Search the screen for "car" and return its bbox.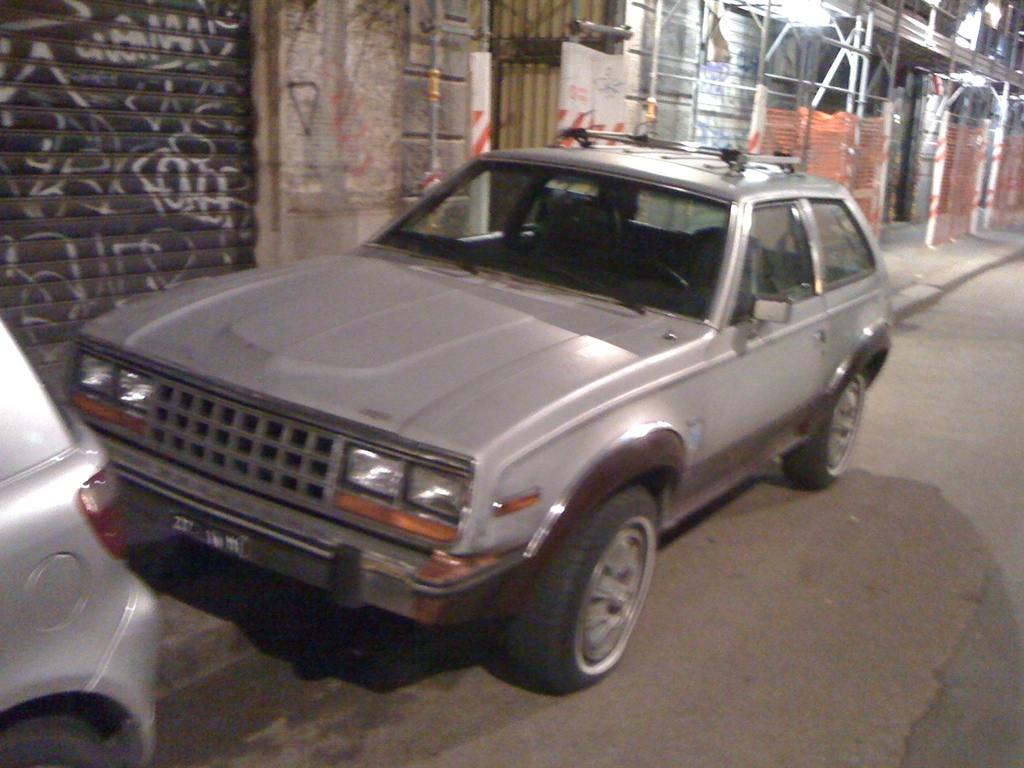
Found: <box>64,127,901,723</box>.
